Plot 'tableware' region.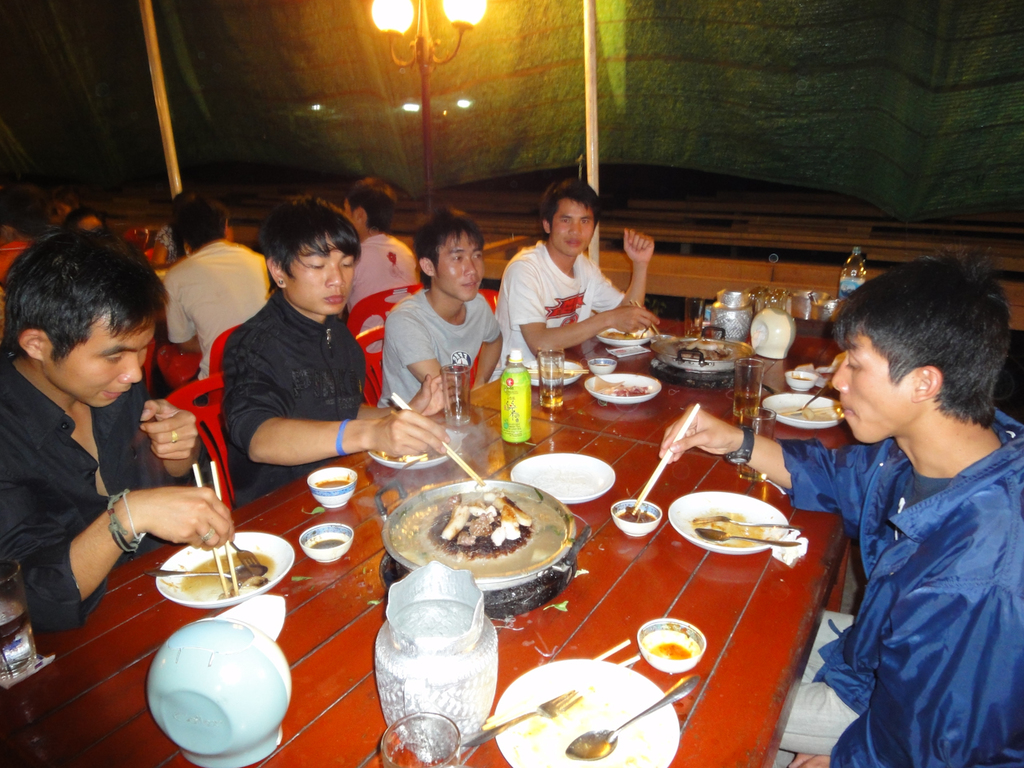
Plotted at [left=785, top=370, right=817, bottom=392].
